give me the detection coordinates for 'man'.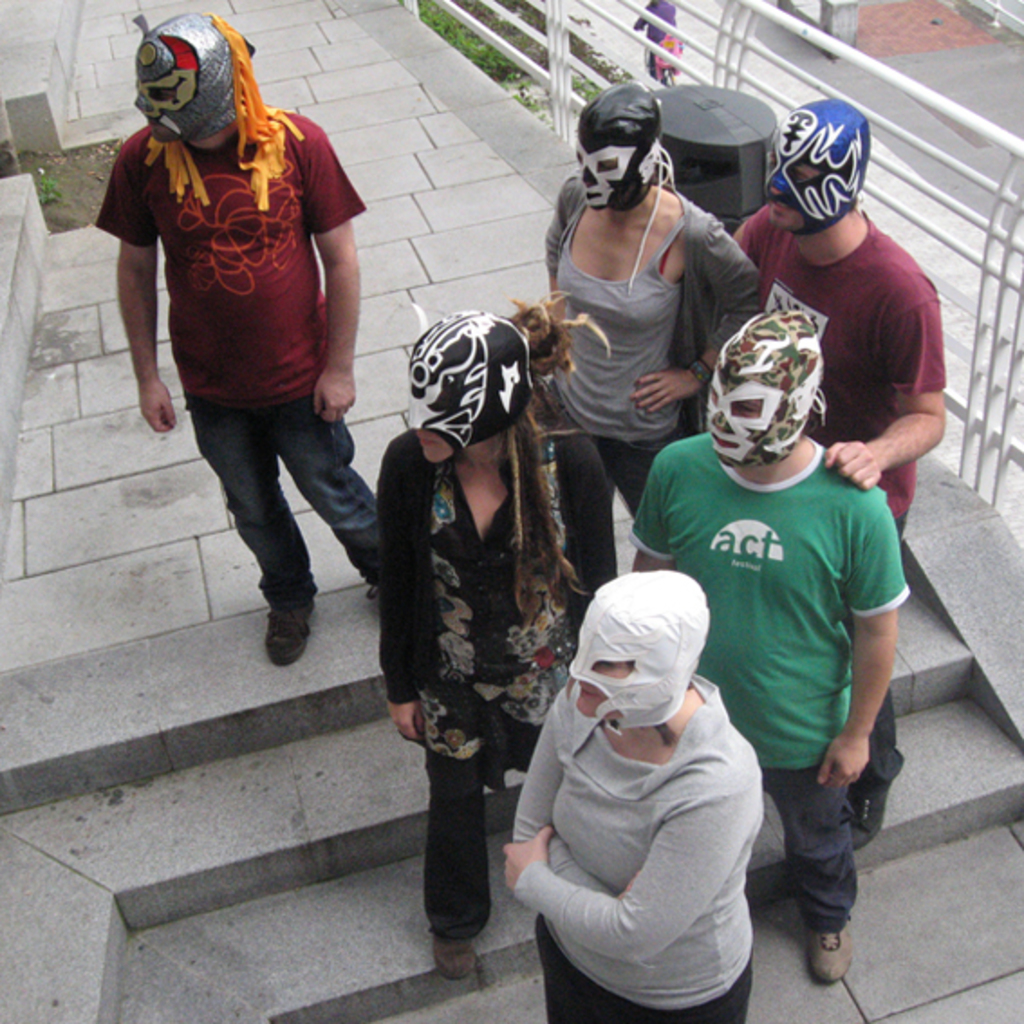
crop(632, 312, 916, 979).
